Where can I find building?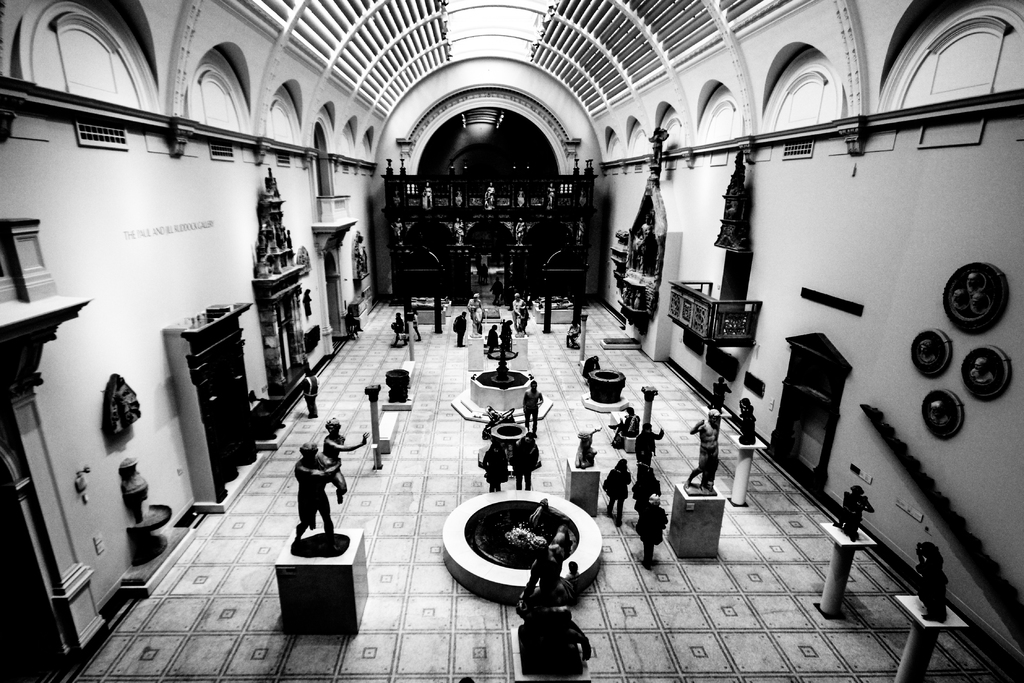
You can find it at 0/0/1023/682.
